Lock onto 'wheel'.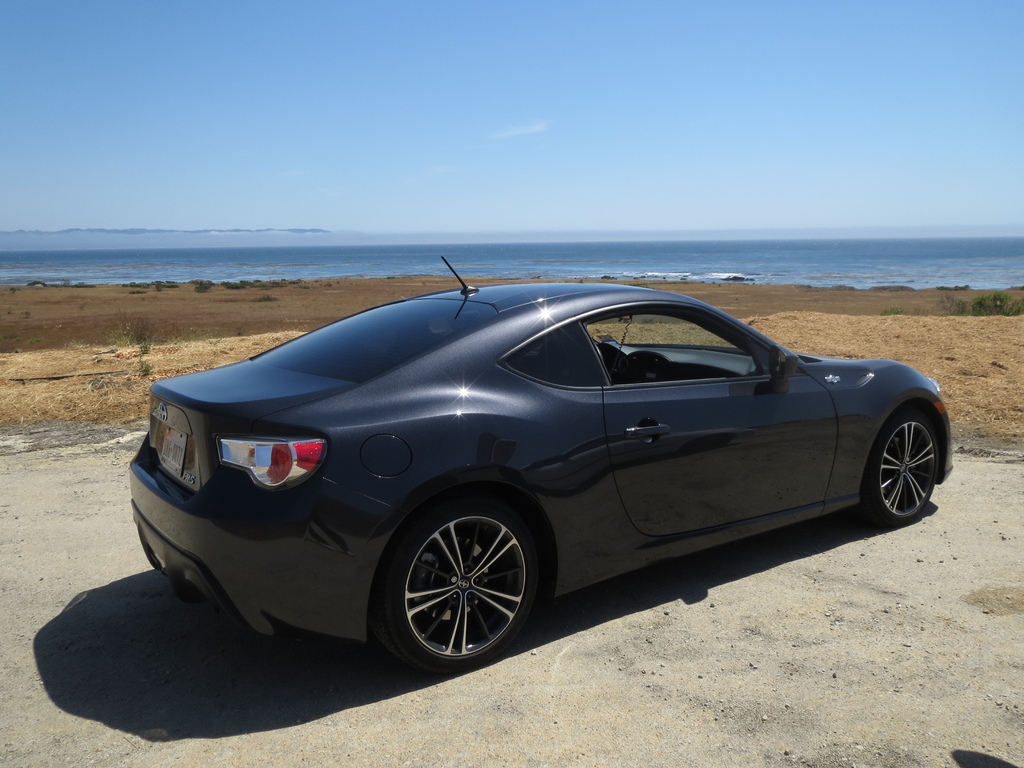
Locked: {"x1": 861, "y1": 400, "x2": 950, "y2": 531}.
